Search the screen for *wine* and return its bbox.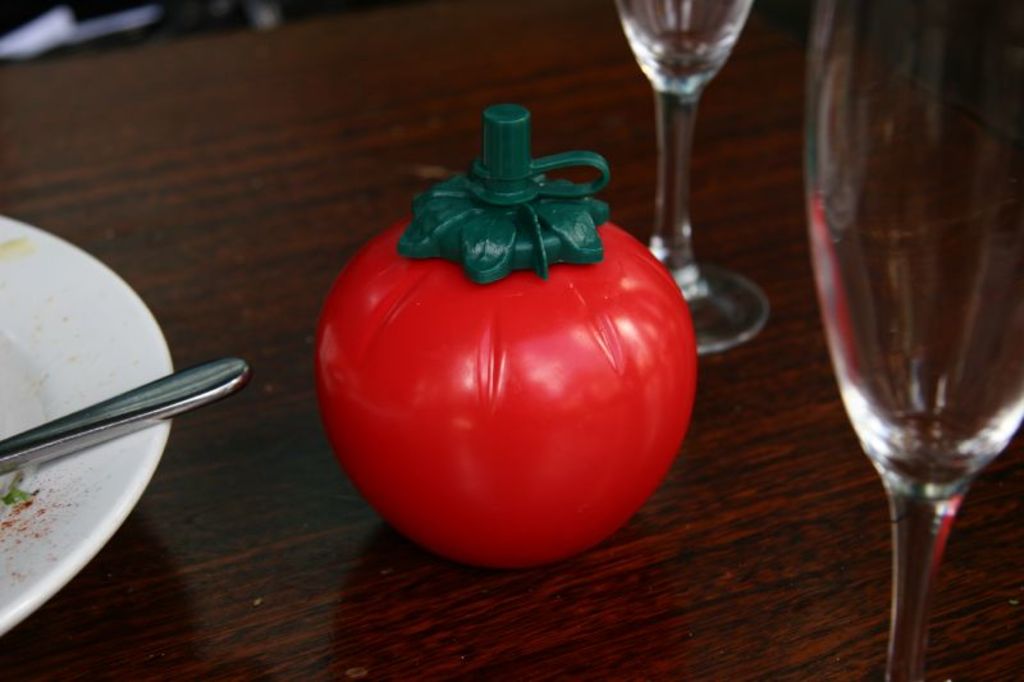
Found: rect(611, 0, 750, 91).
